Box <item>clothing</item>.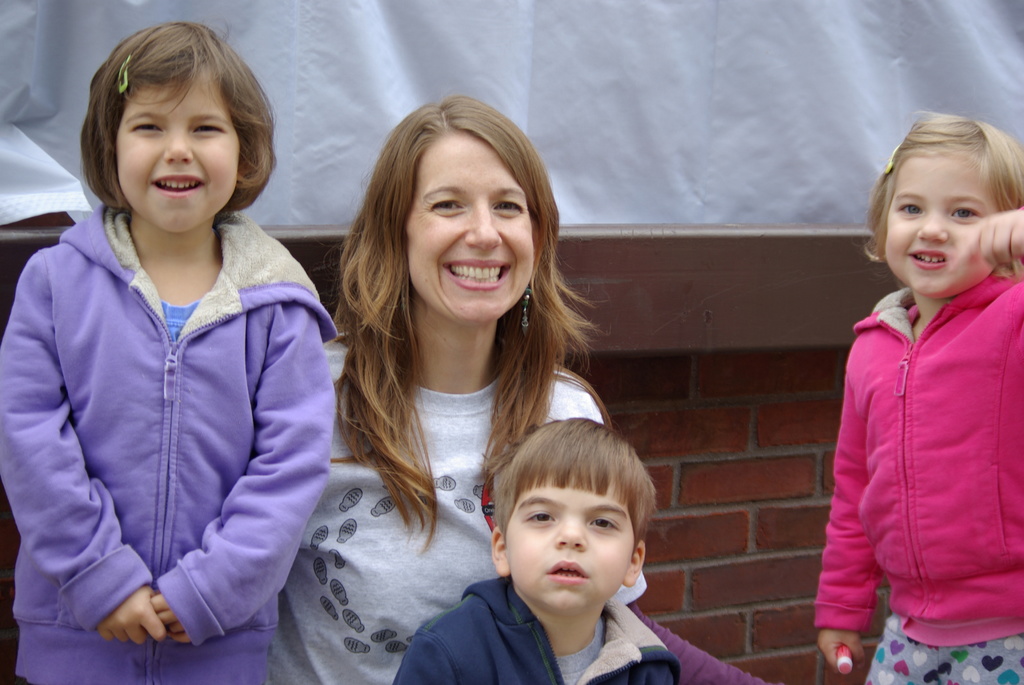
pyautogui.locateOnScreen(397, 576, 680, 684).
